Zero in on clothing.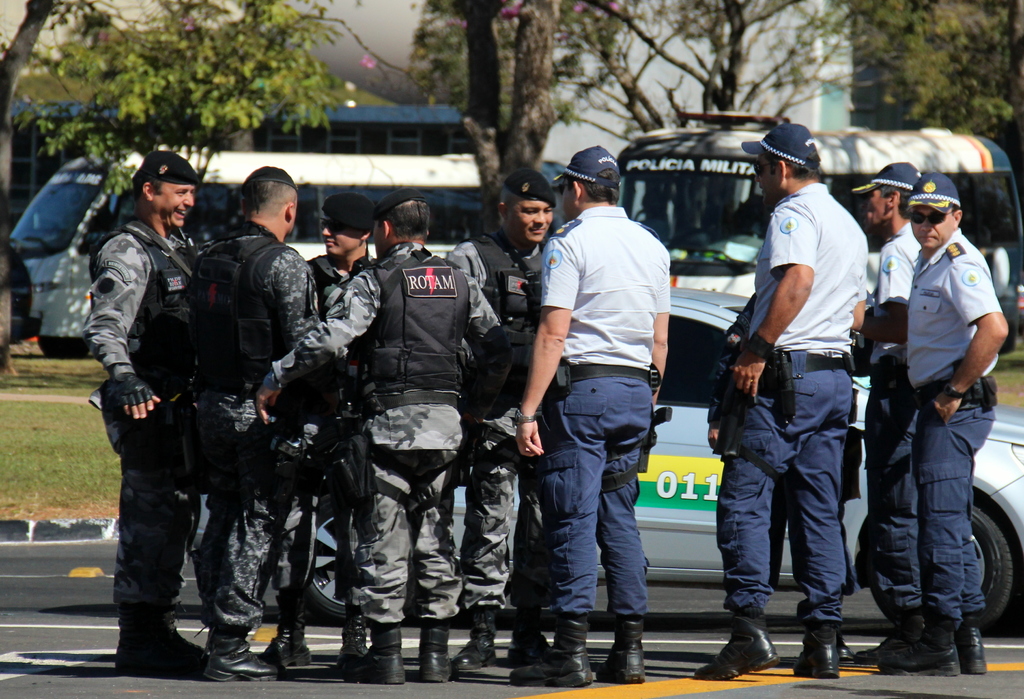
Zeroed in: (532,204,673,622).
